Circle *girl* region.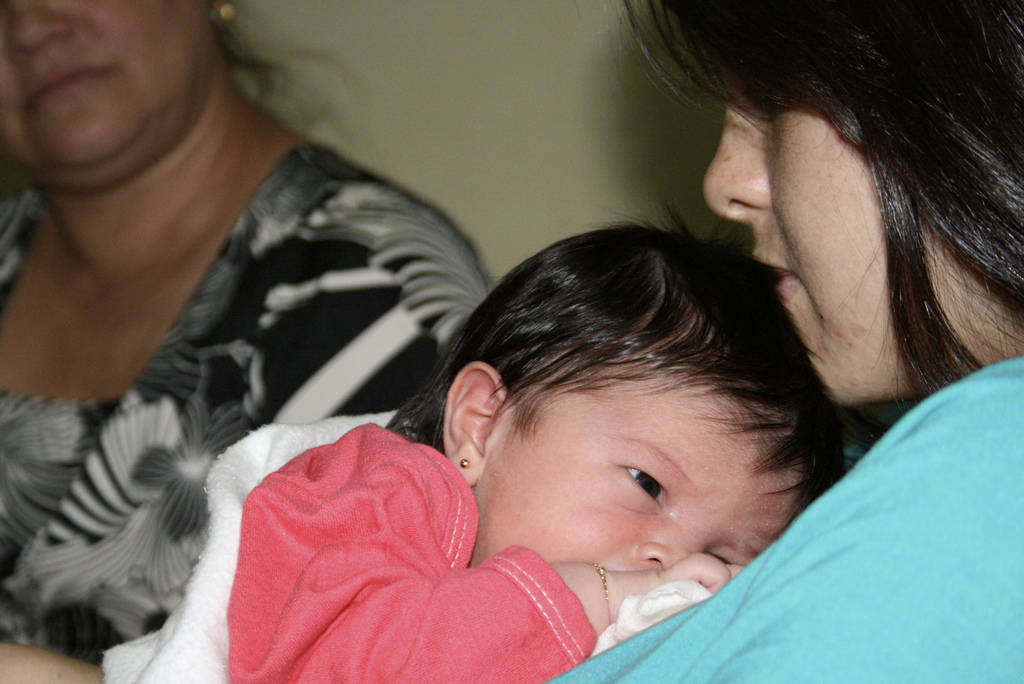
Region: 102,190,852,683.
